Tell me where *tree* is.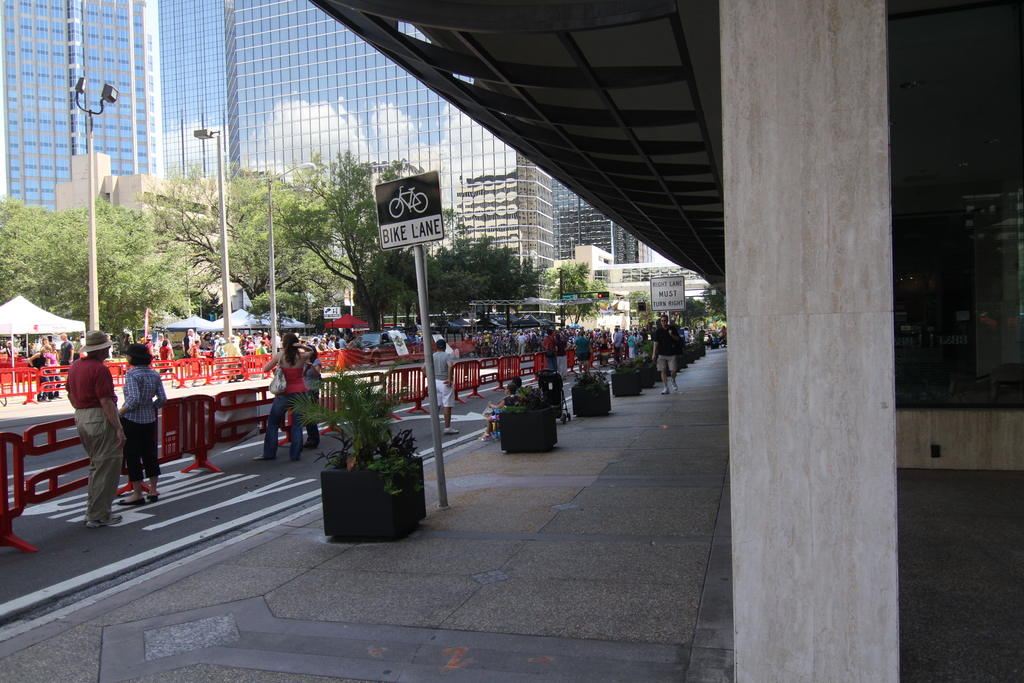
*tree* is at 358,238,467,314.
